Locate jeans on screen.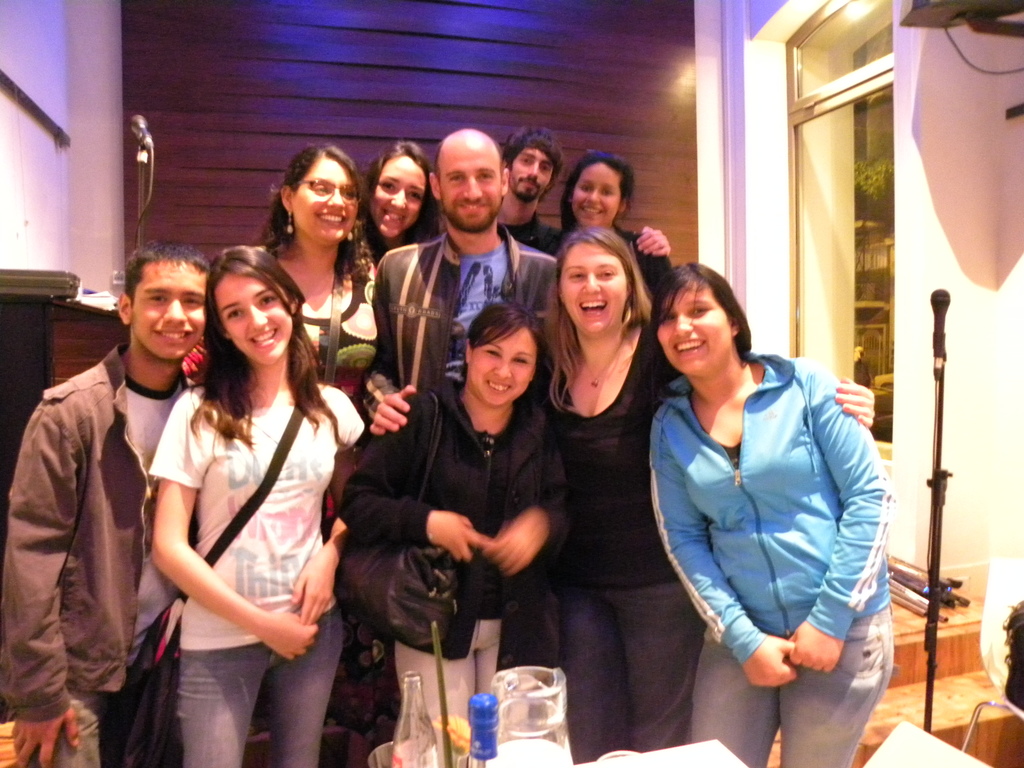
On screen at {"left": 135, "top": 602, "right": 344, "bottom": 755}.
